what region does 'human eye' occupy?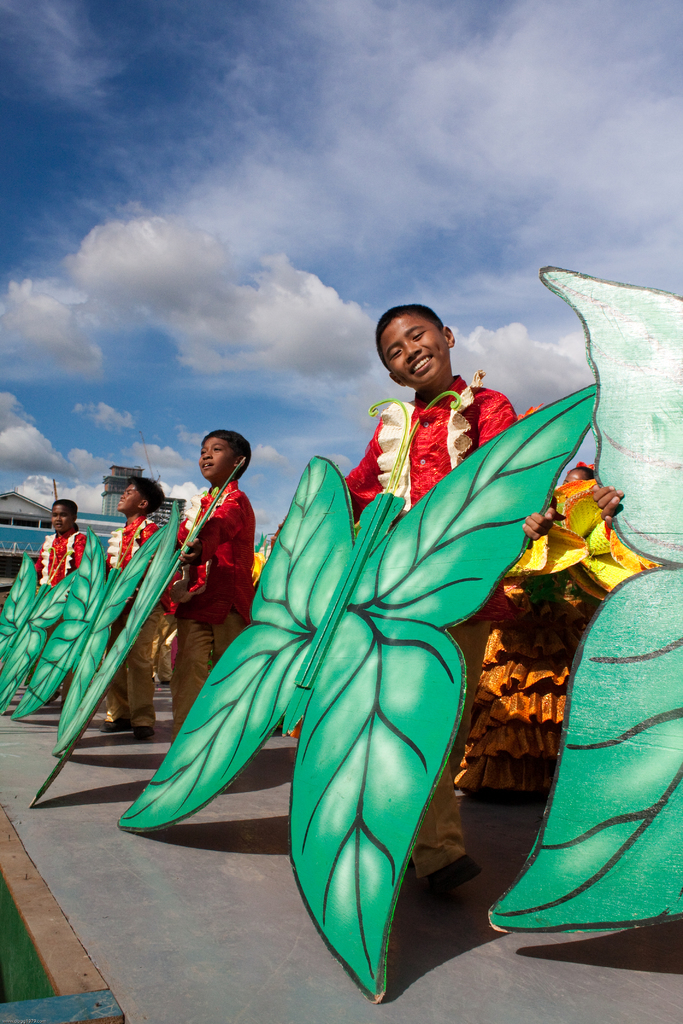
(390, 348, 402, 362).
